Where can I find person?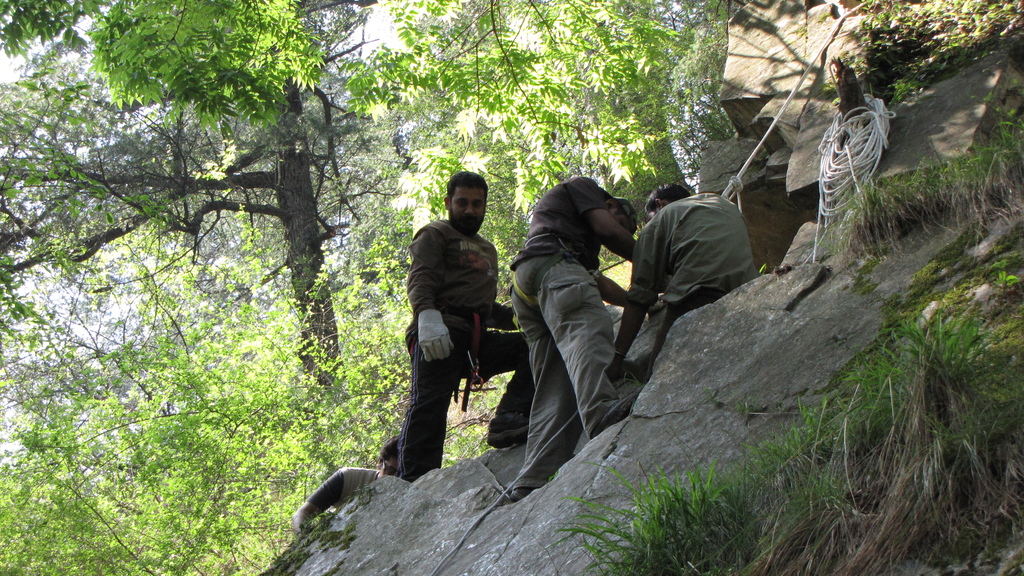
You can find it at detection(401, 175, 528, 484).
